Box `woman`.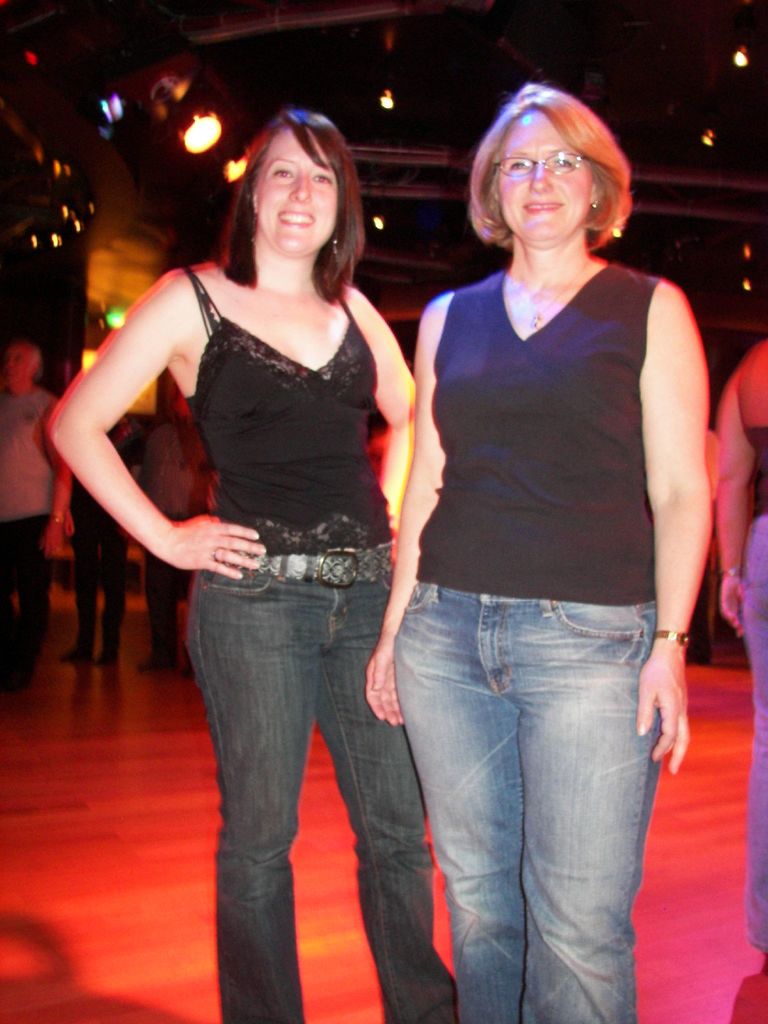
[49,108,453,1023].
